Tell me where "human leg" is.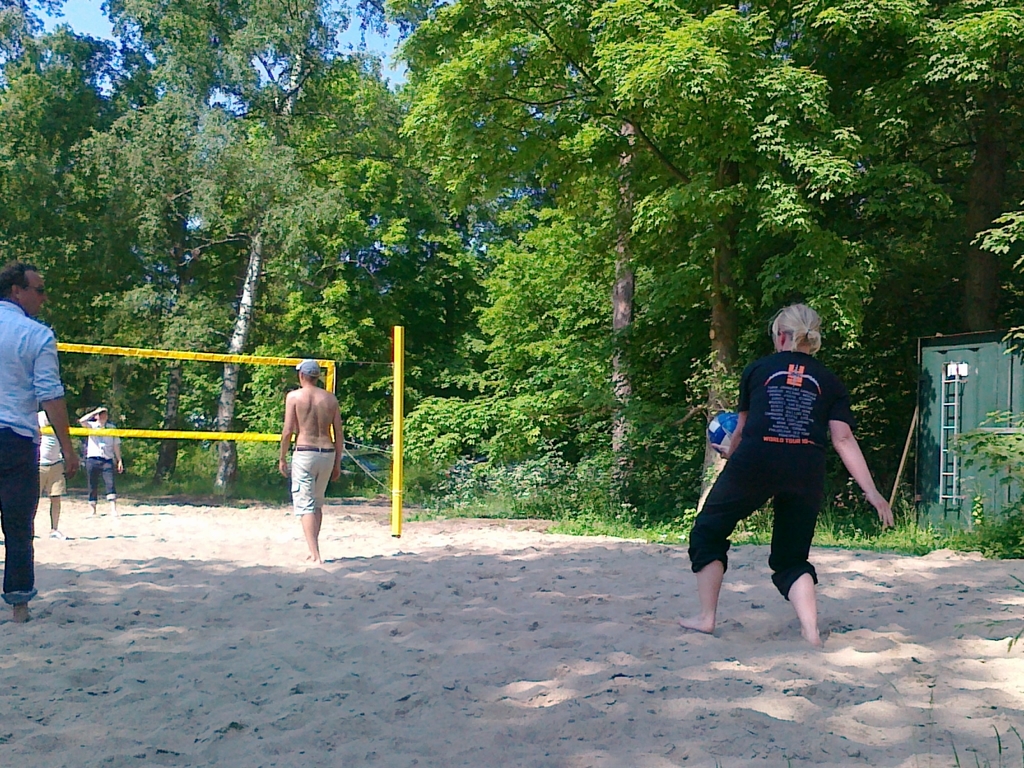
"human leg" is at pyautogui.locateOnScreen(288, 447, 317, 564).
